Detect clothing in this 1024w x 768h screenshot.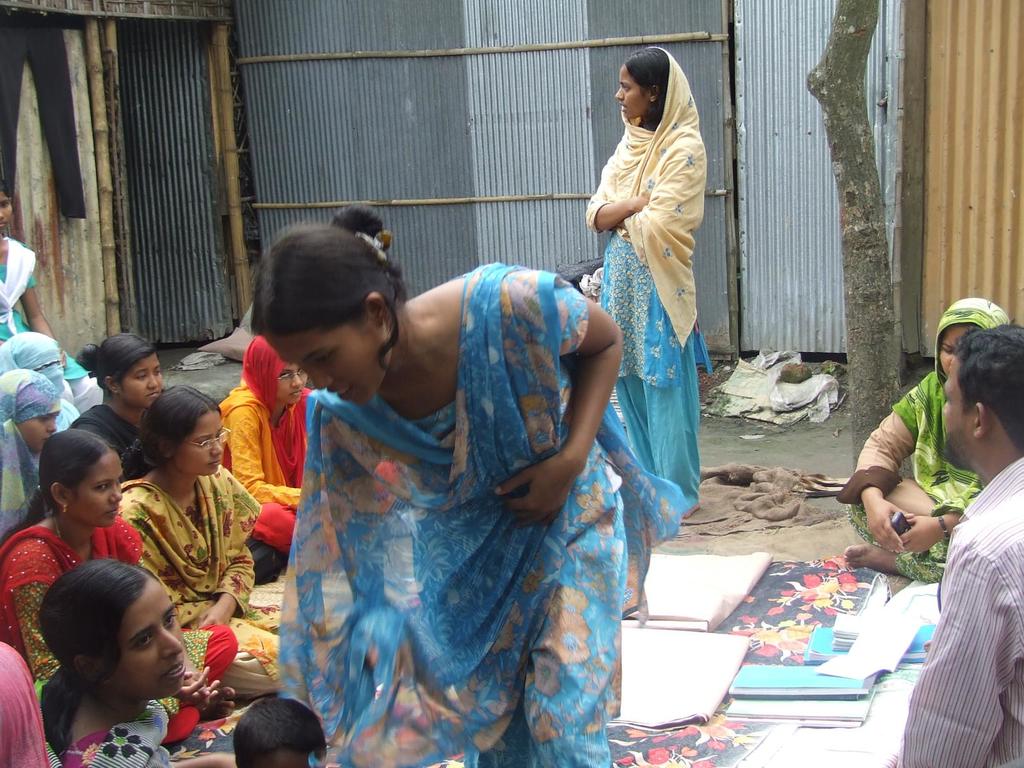
Detection: {"left": 0, "top": 371, "right": 52, "bottom": 545}.
